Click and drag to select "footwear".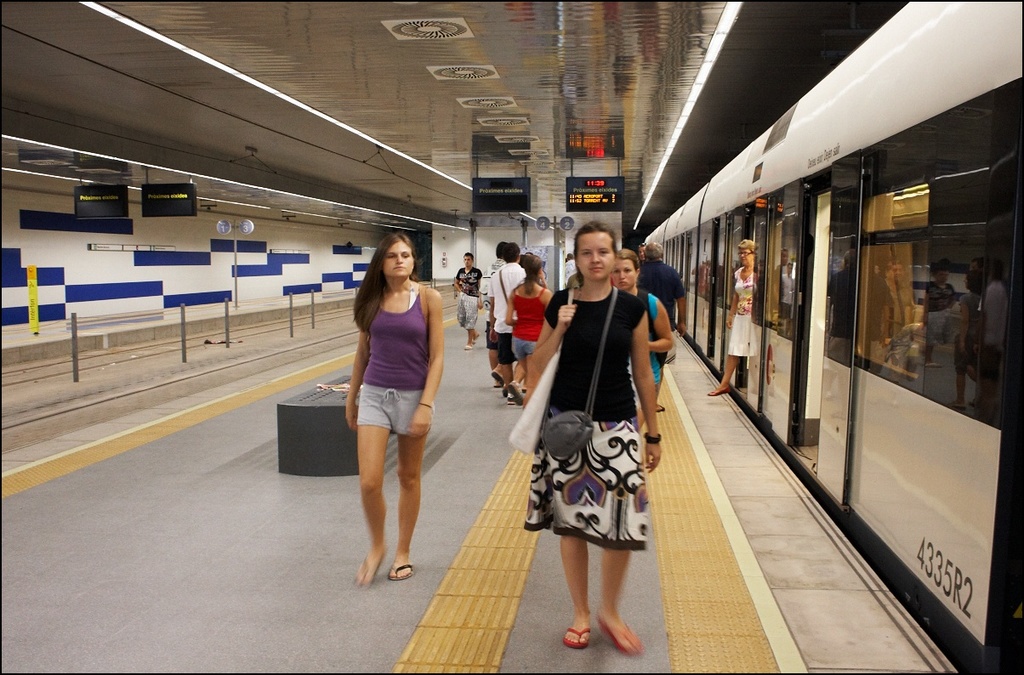
Selection: Rect(508, 378, 523, 406).
